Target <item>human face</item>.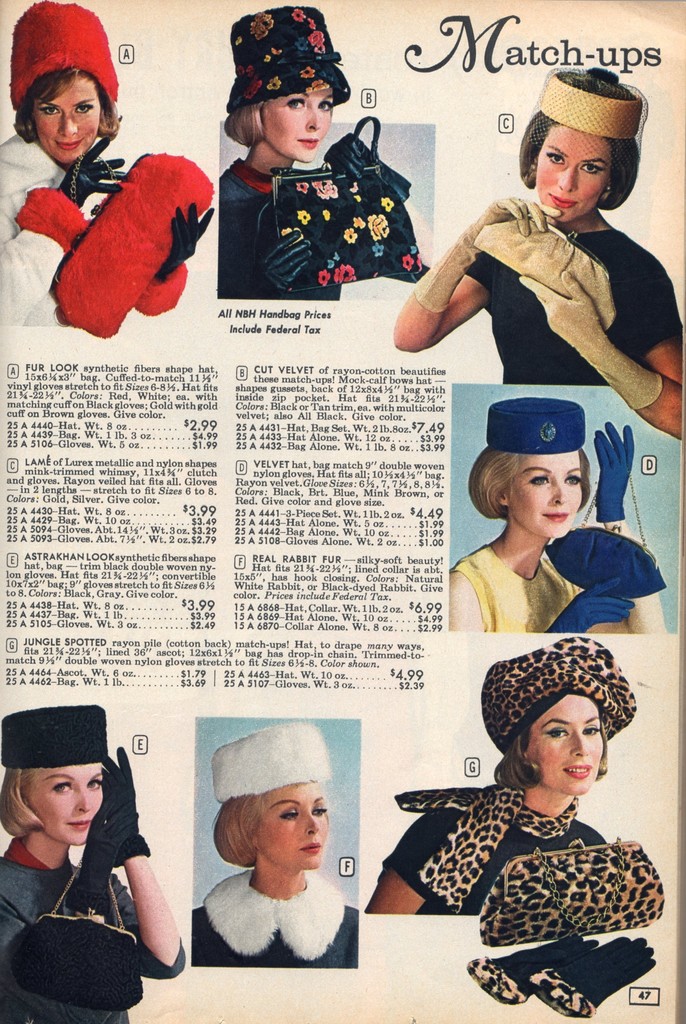
Target region: 503, 449, 584, 543.
